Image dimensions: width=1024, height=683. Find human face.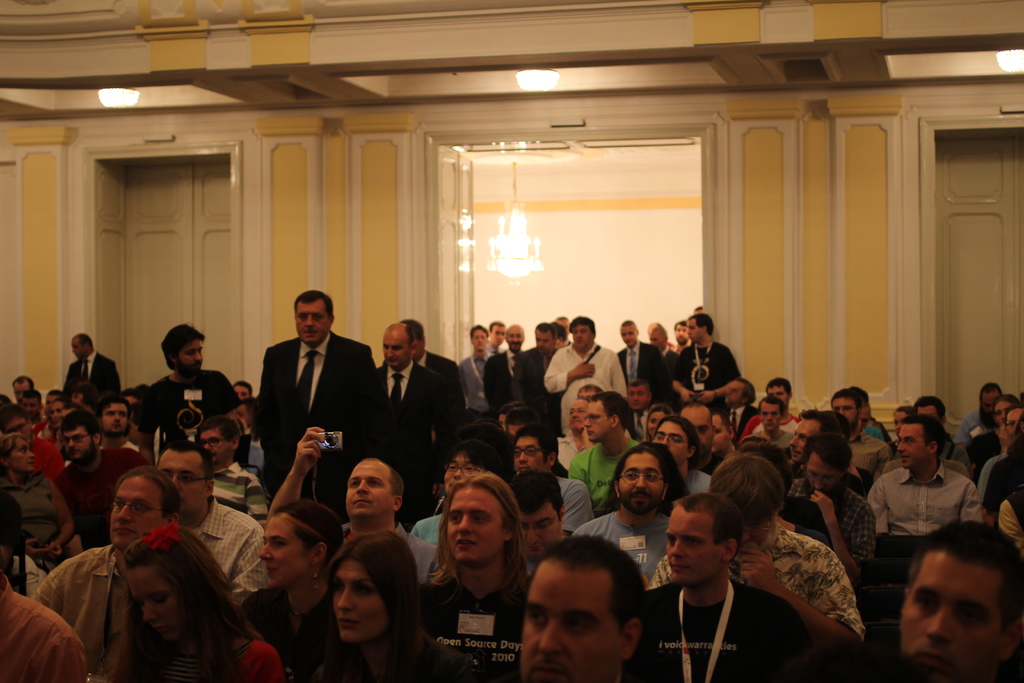
bbox=[333, 557, 391, 645].
